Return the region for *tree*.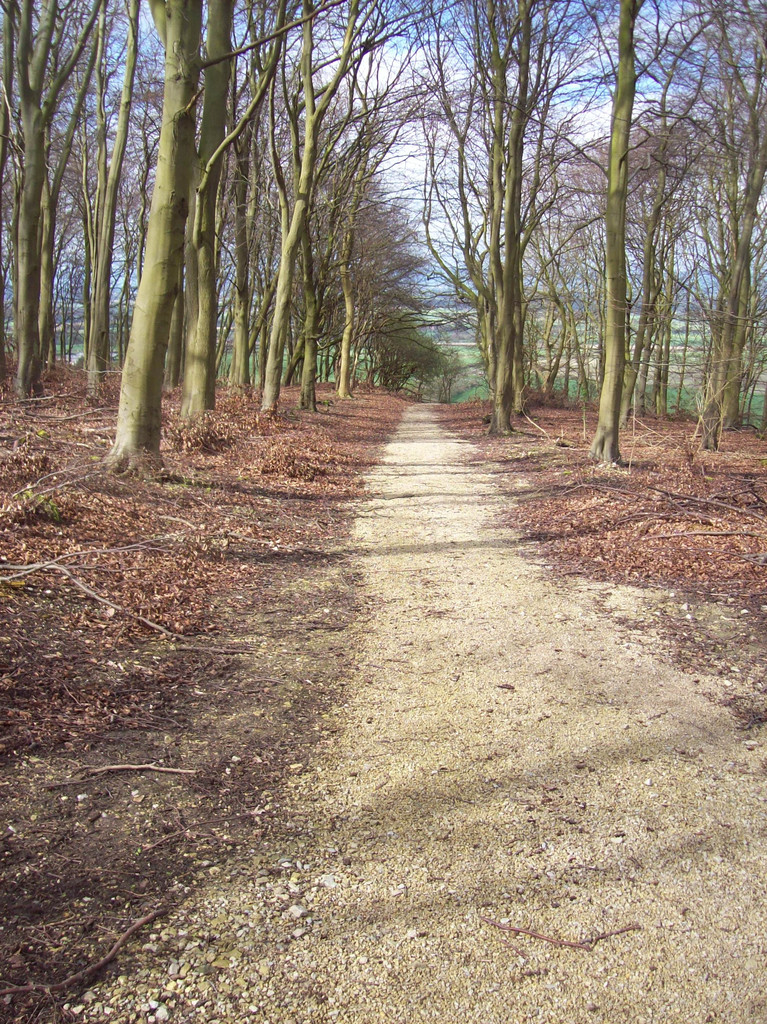
[left=275, top=1, right=400, bottom=392].
